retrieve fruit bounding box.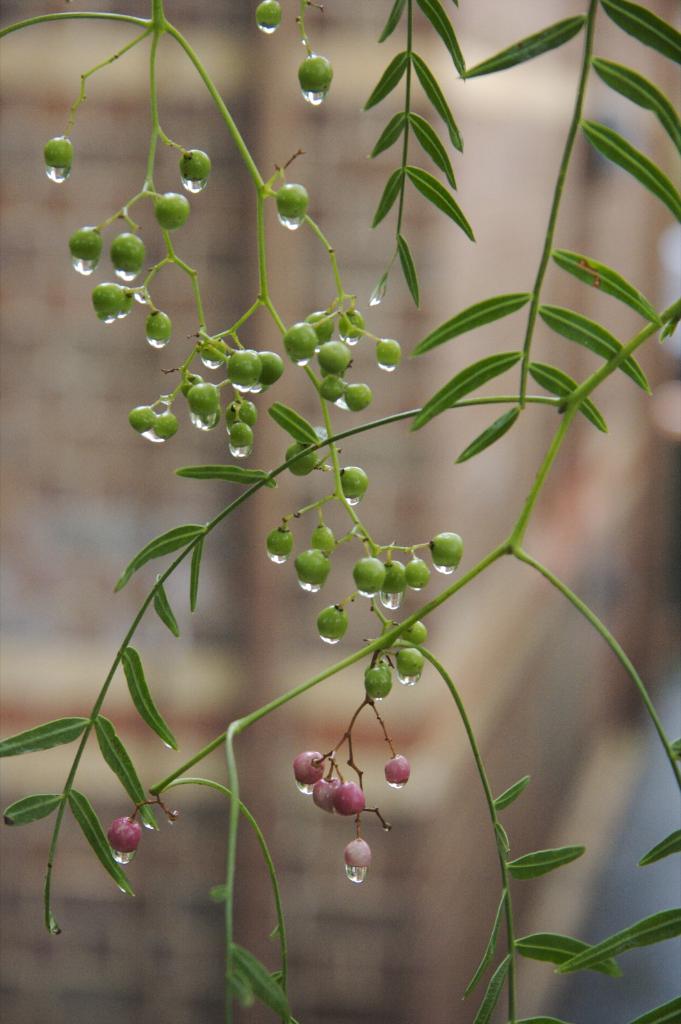
Bounding box: [x1=106, y1=817, x2=144, y2=851].
